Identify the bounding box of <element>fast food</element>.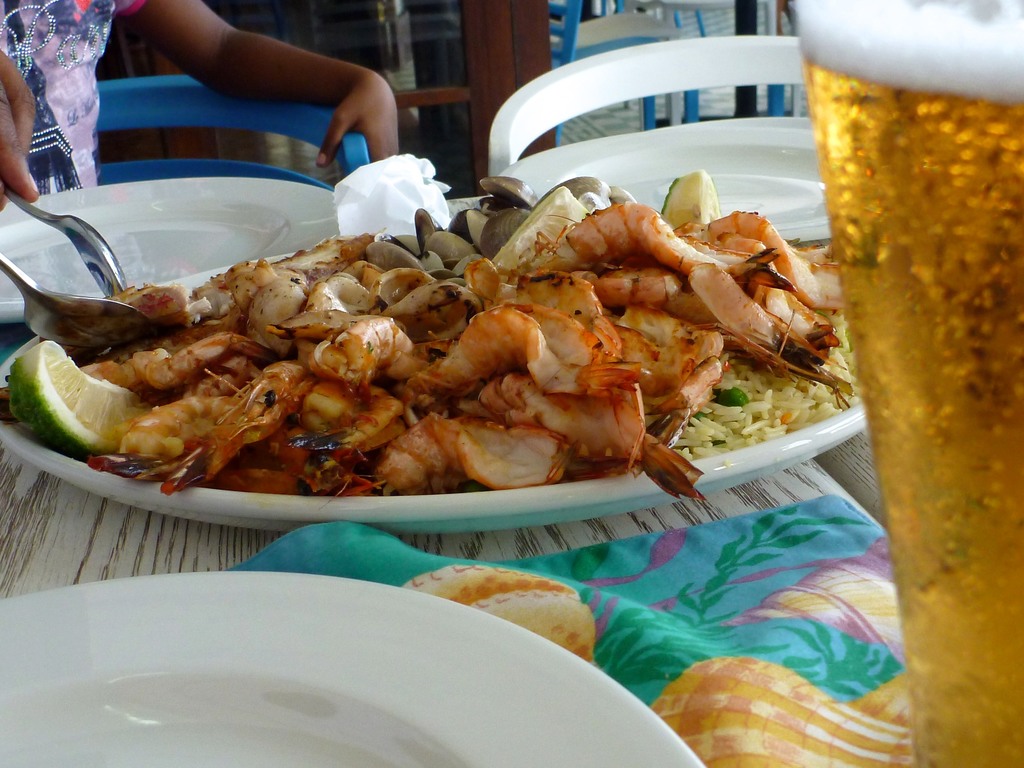
pyautogui.locateOnScreen(0, 178, 858, 502).
